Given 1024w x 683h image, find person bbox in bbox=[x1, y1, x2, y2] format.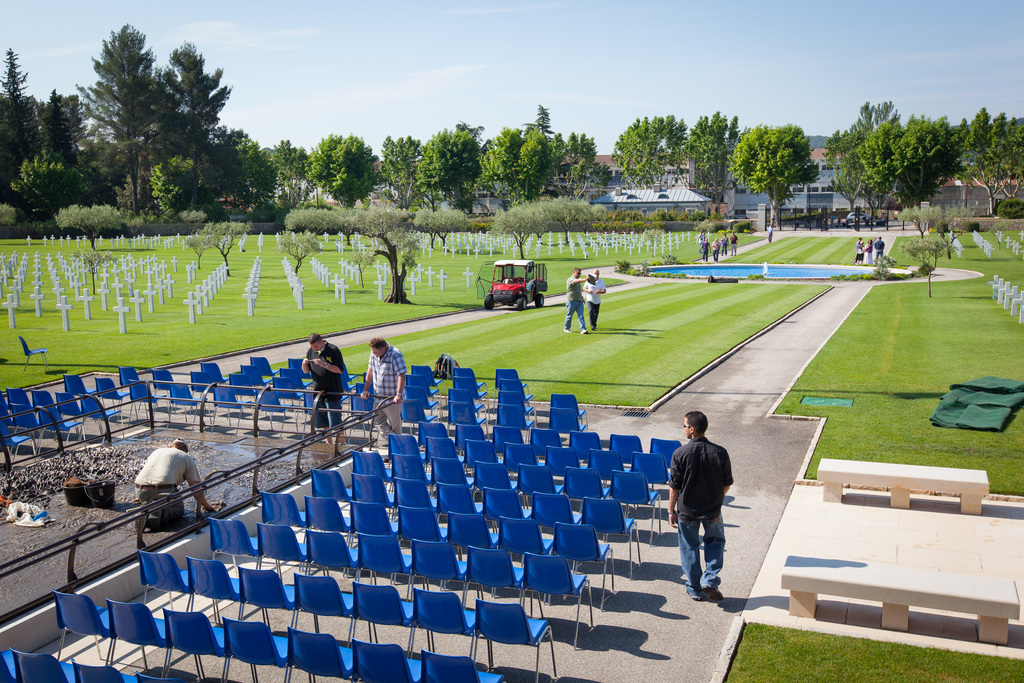
bbox=[666, 411, 732, 600].
